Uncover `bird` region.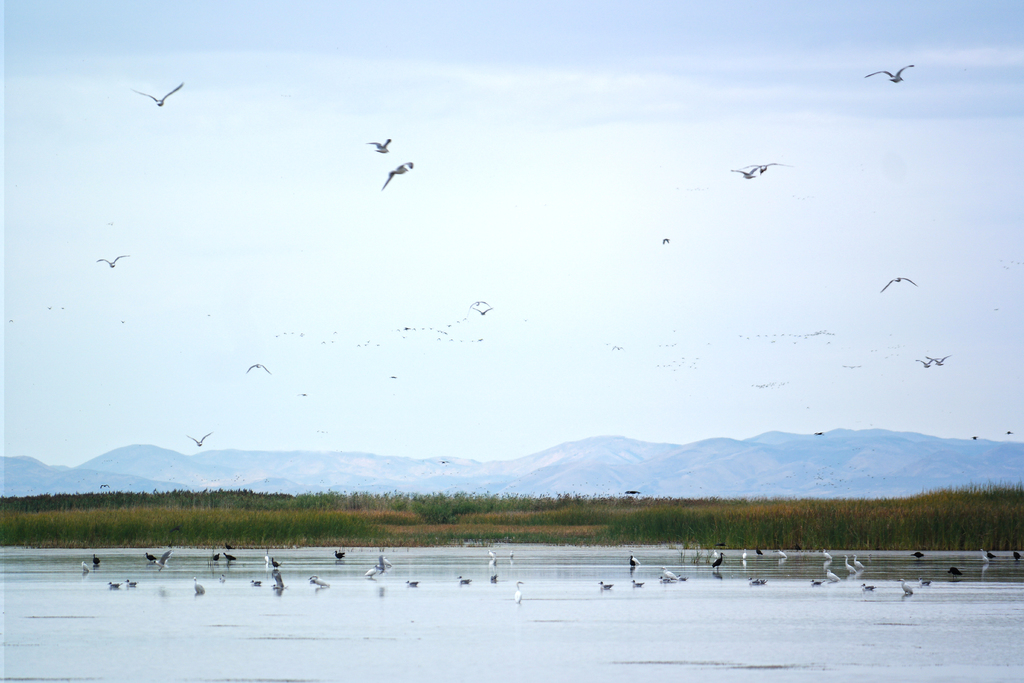
Uncovered: <box>175,431,216,449</box>.
